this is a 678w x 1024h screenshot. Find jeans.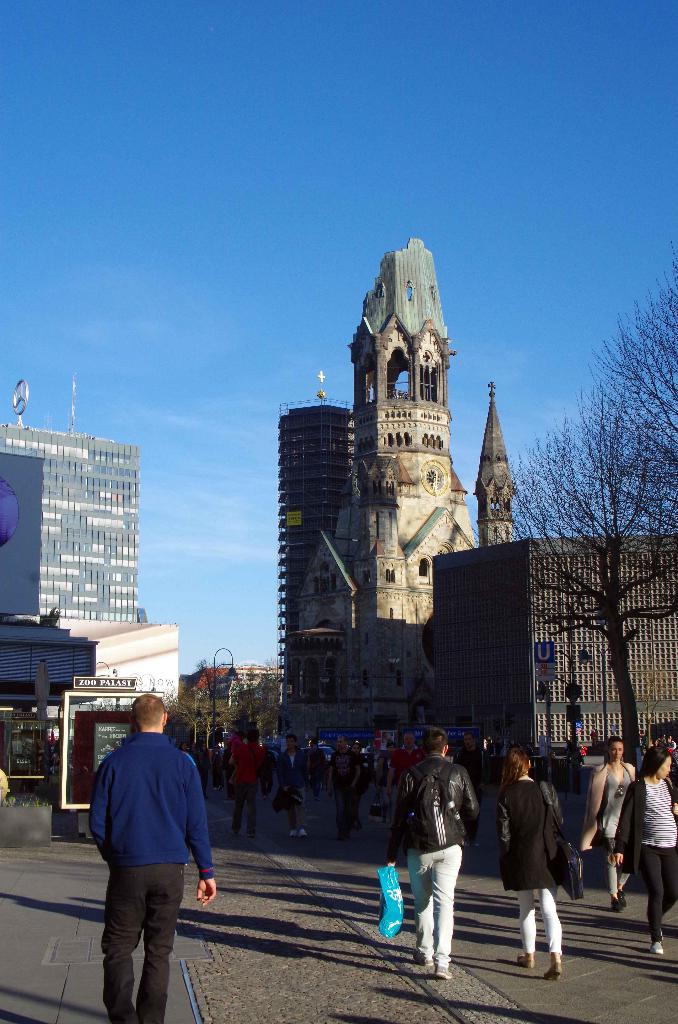
Bounding box: <region>323, 788, 351, 844</region>.
